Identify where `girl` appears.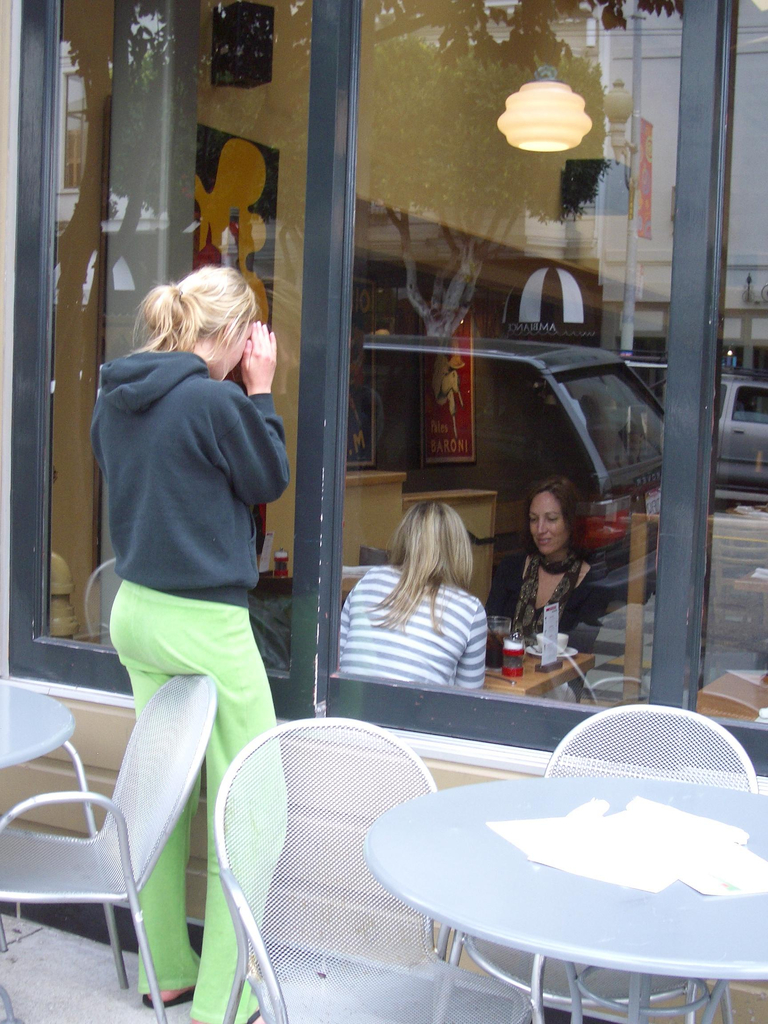
Appears at (left=108, top=264, right=291, bottom=1023).
